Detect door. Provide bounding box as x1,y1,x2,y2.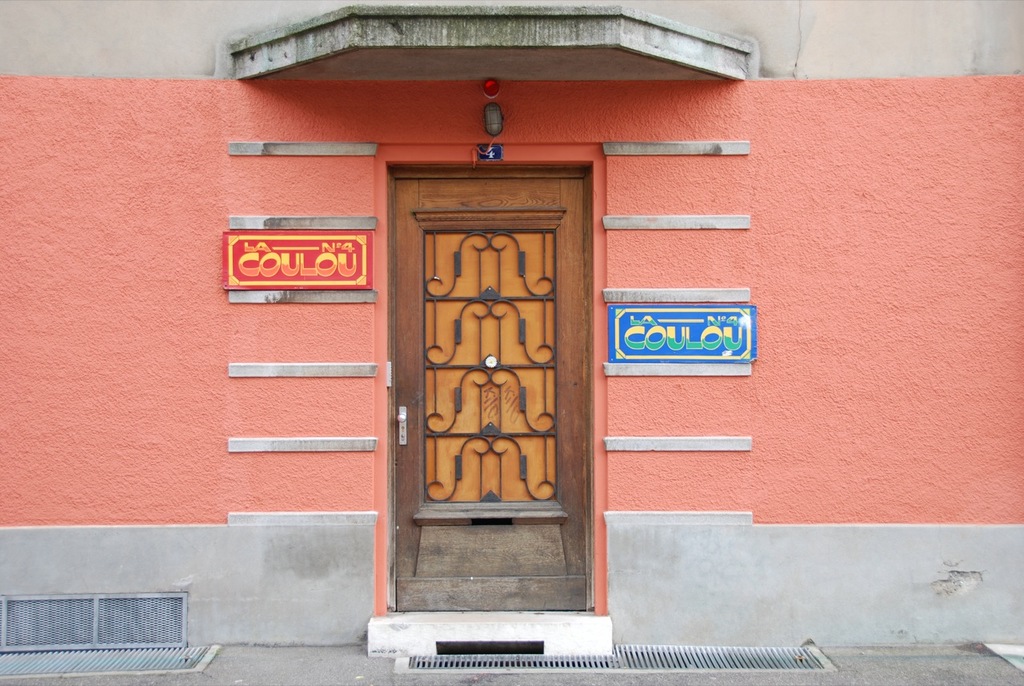
382,159,590,618.
